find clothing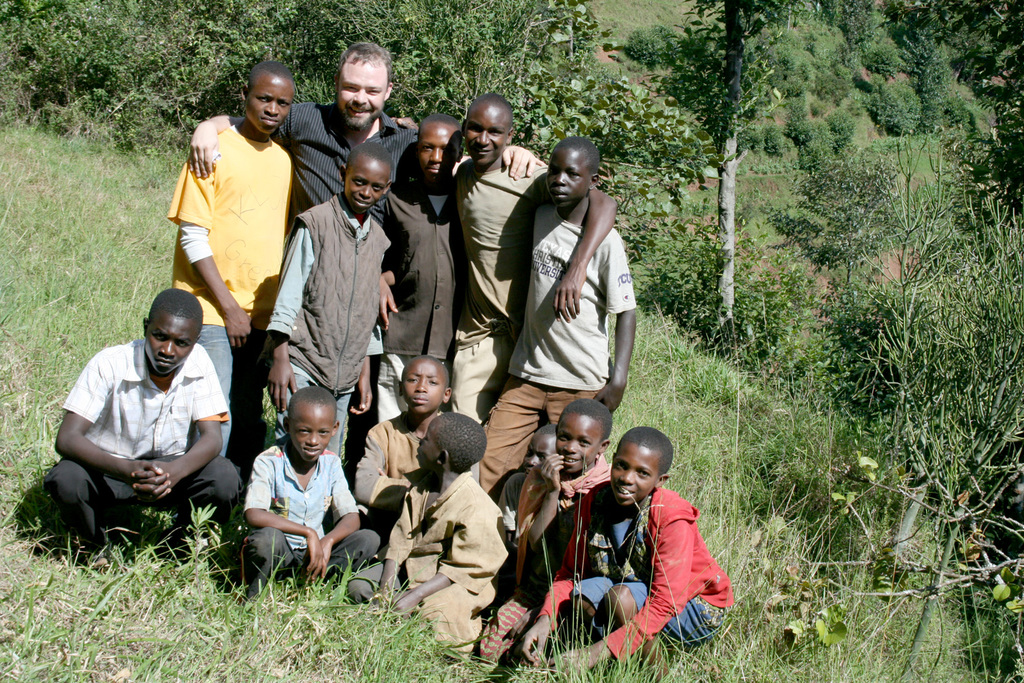
228:428:362:586
